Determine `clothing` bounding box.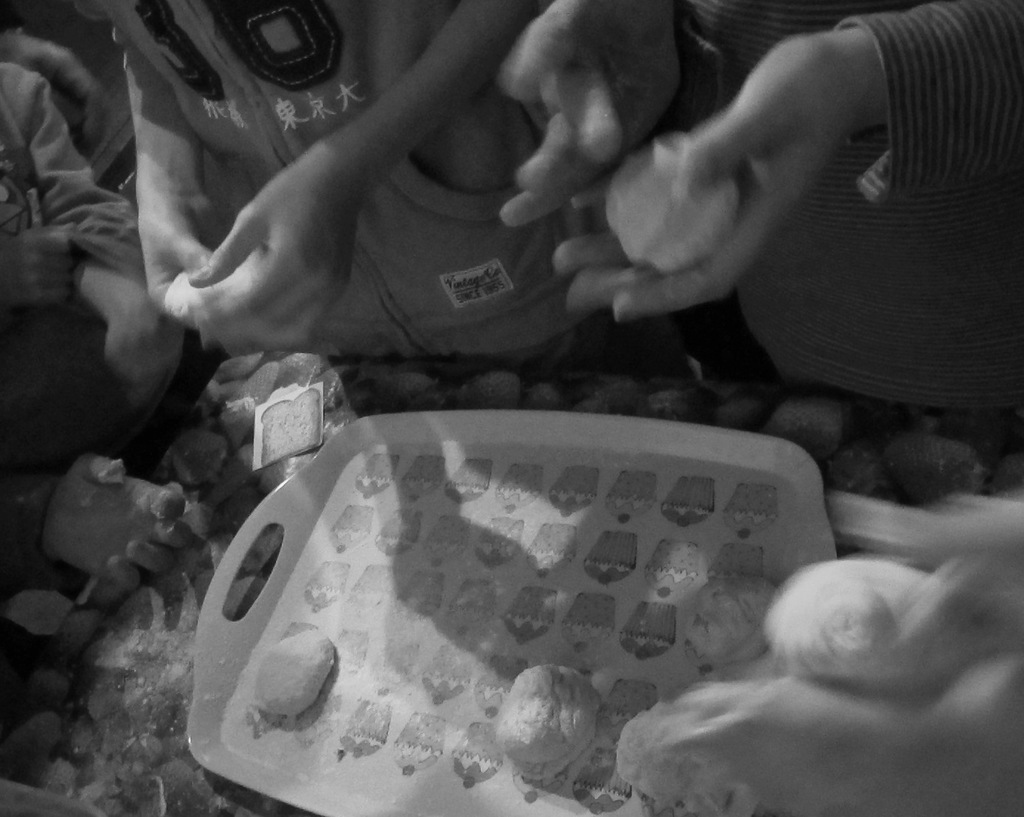
Determined: {"x1": 106, "y1": 0, "x2": 601, "y2": 359}.
